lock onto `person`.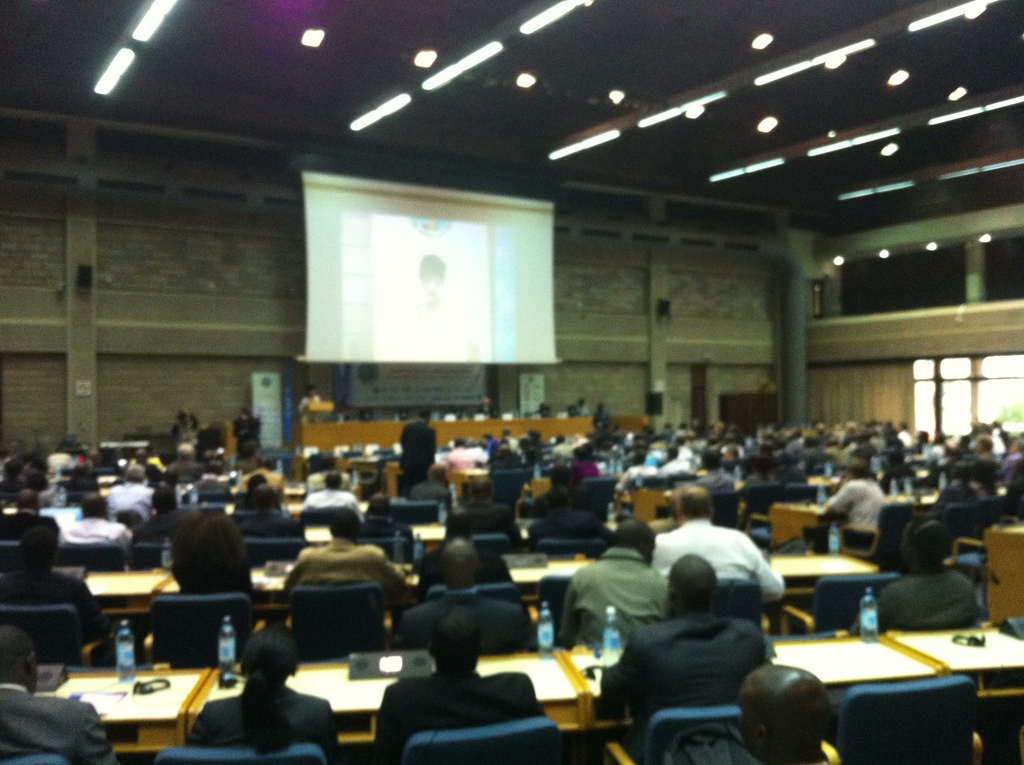
Locked: left=405, top=256, right=451, bottom=331.
